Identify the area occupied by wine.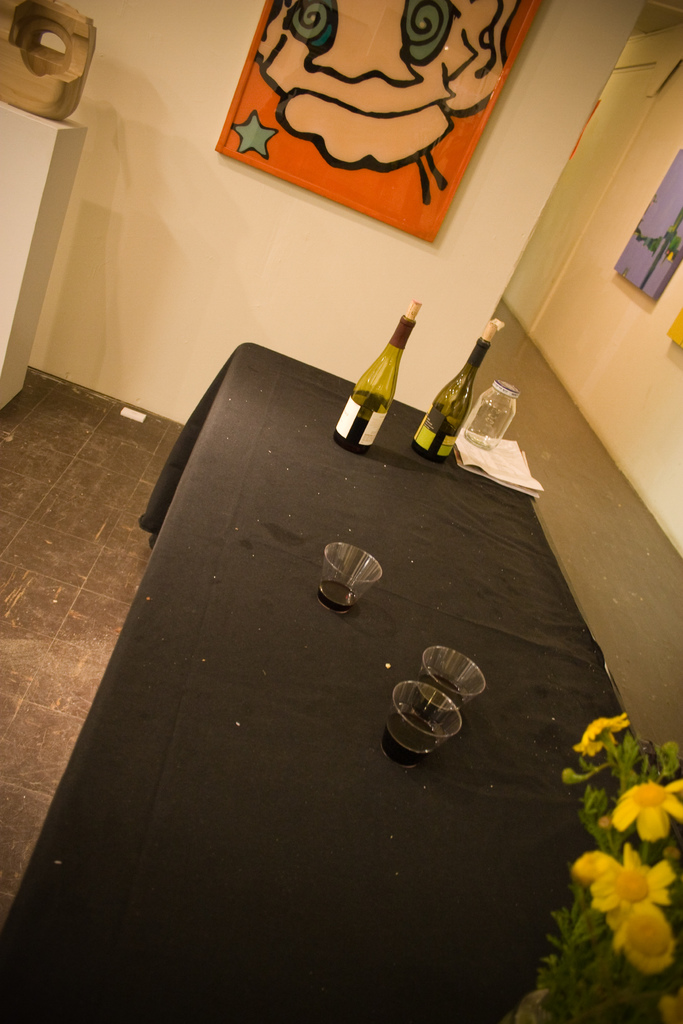
Area: box=[411, 412, 460, 465].
